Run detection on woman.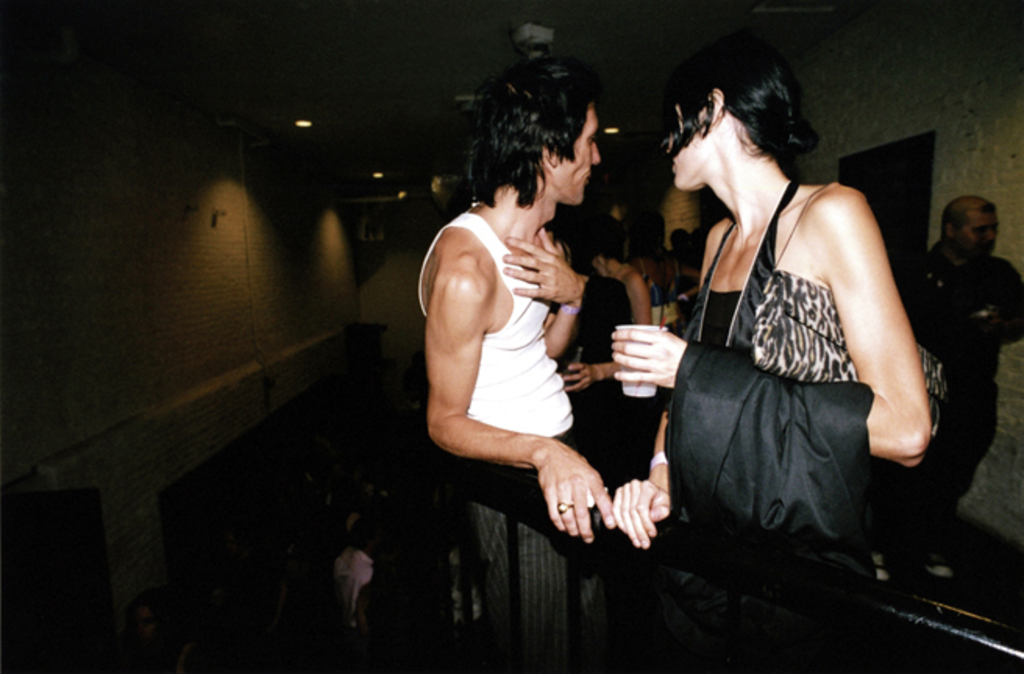
Result: <box>560,212,668,471</box>.
